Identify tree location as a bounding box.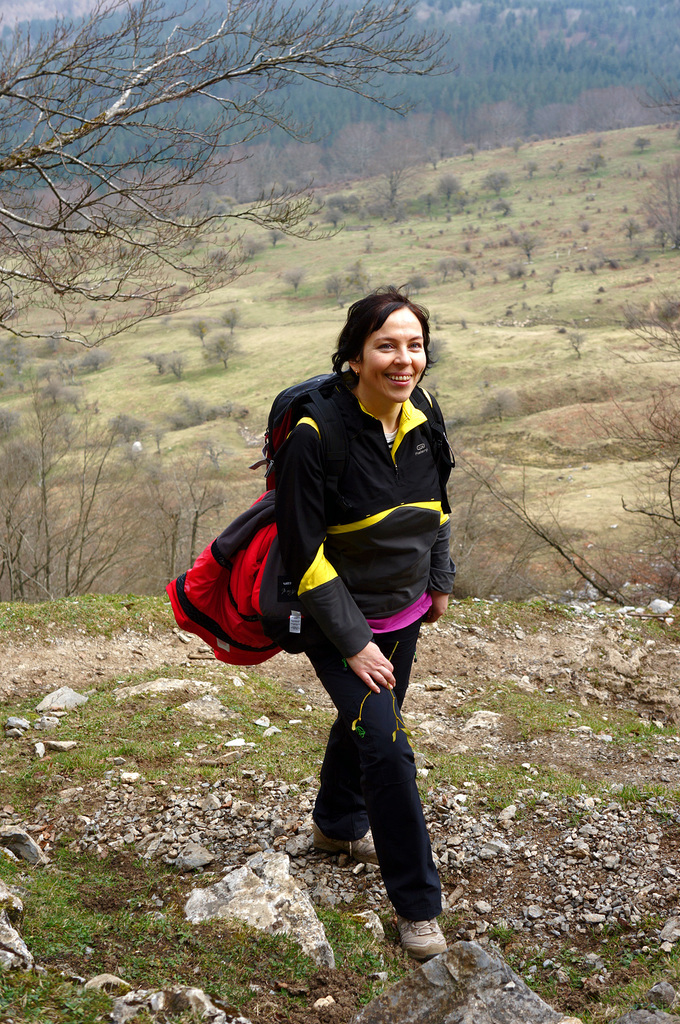
pyautogui.locateOnScreen(604, 287, 679, 358).
